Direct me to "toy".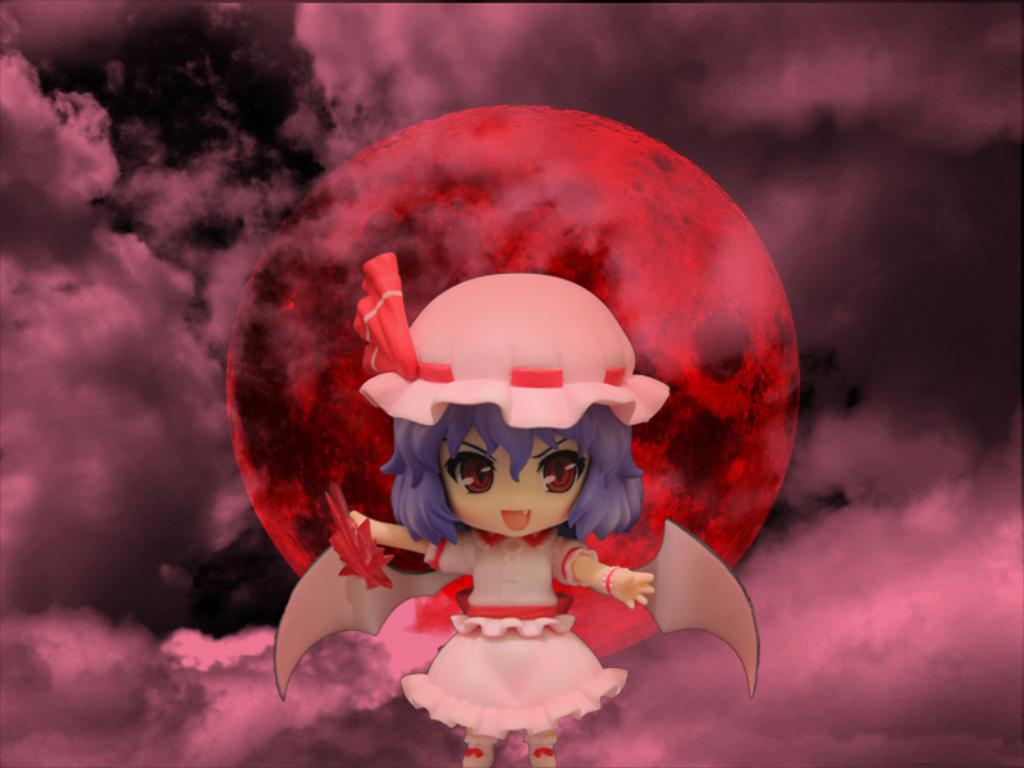
Direction: 243 147 746 736.
